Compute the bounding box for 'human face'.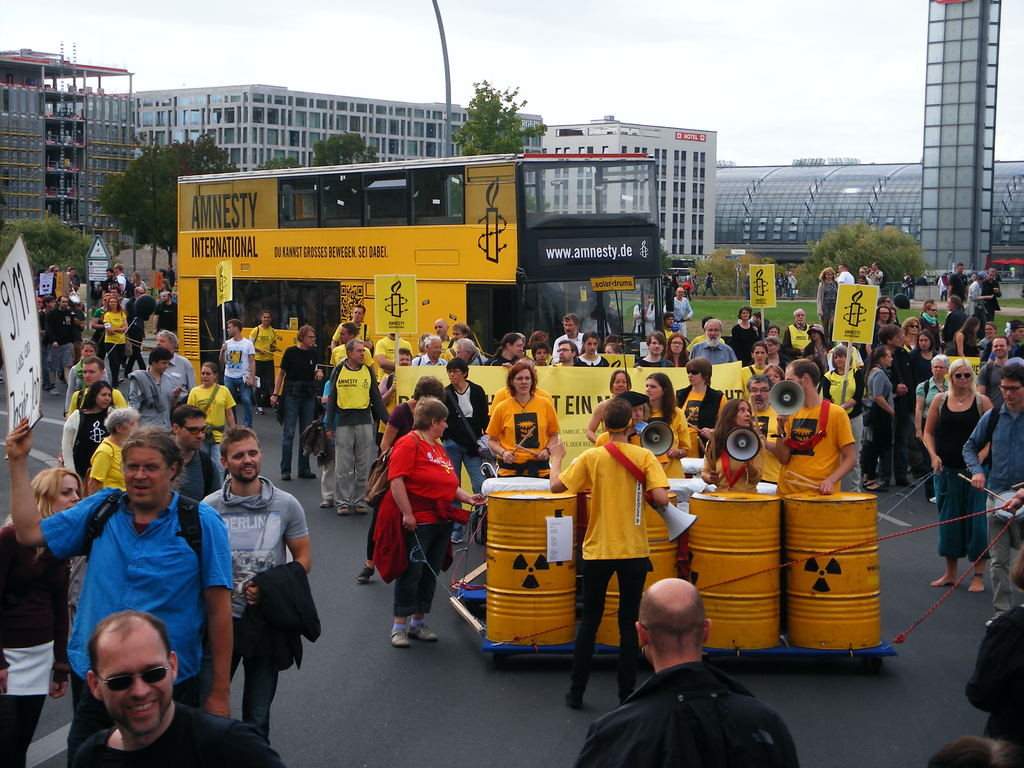
<region>646, 376, 666, 402</region>.
